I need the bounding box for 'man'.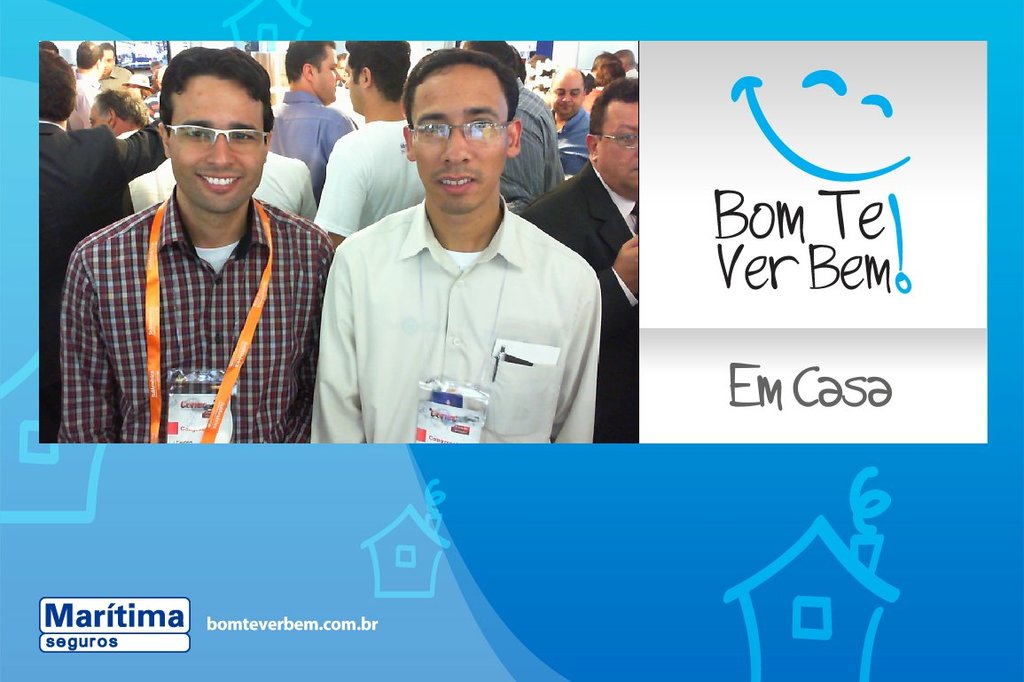
Here it is: BBox(167, 153, 318, 224).
